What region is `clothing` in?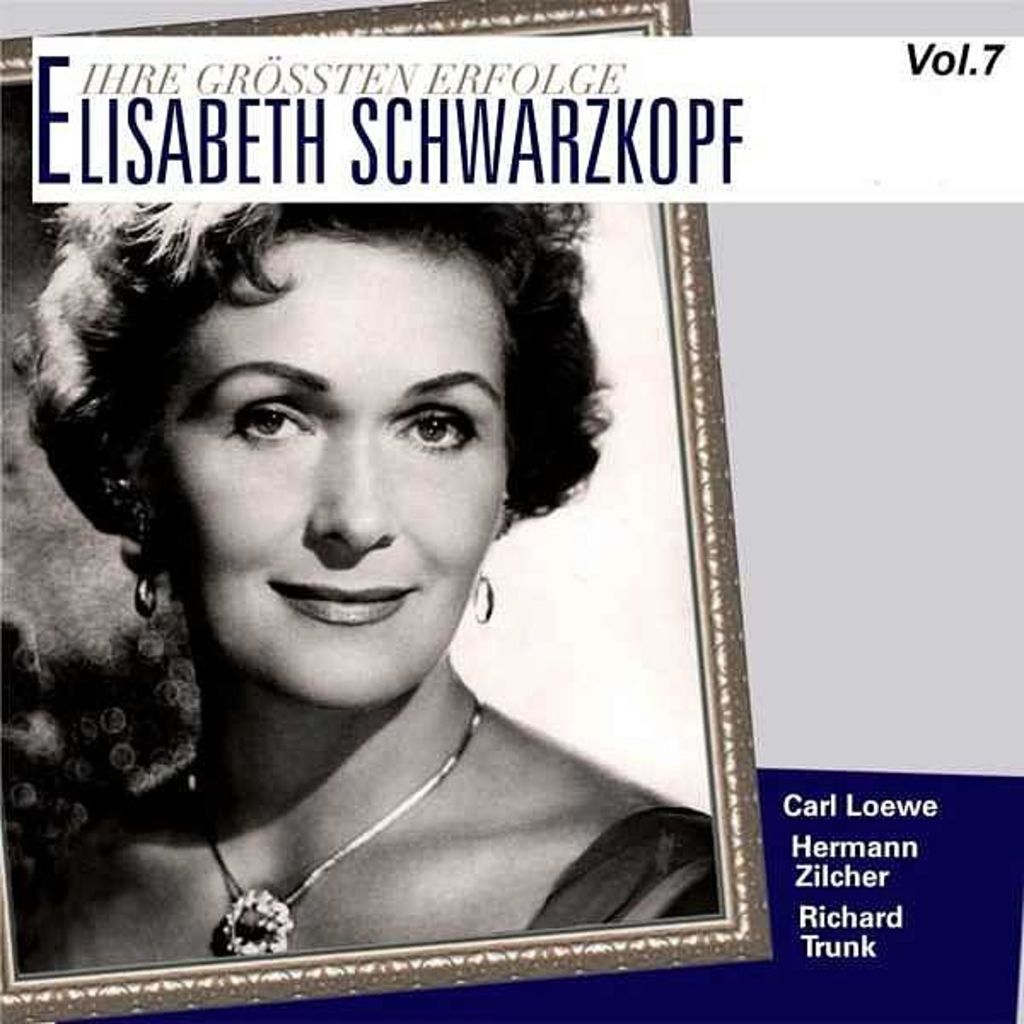
x1=532, y1=804, x2=724, y2=934.
